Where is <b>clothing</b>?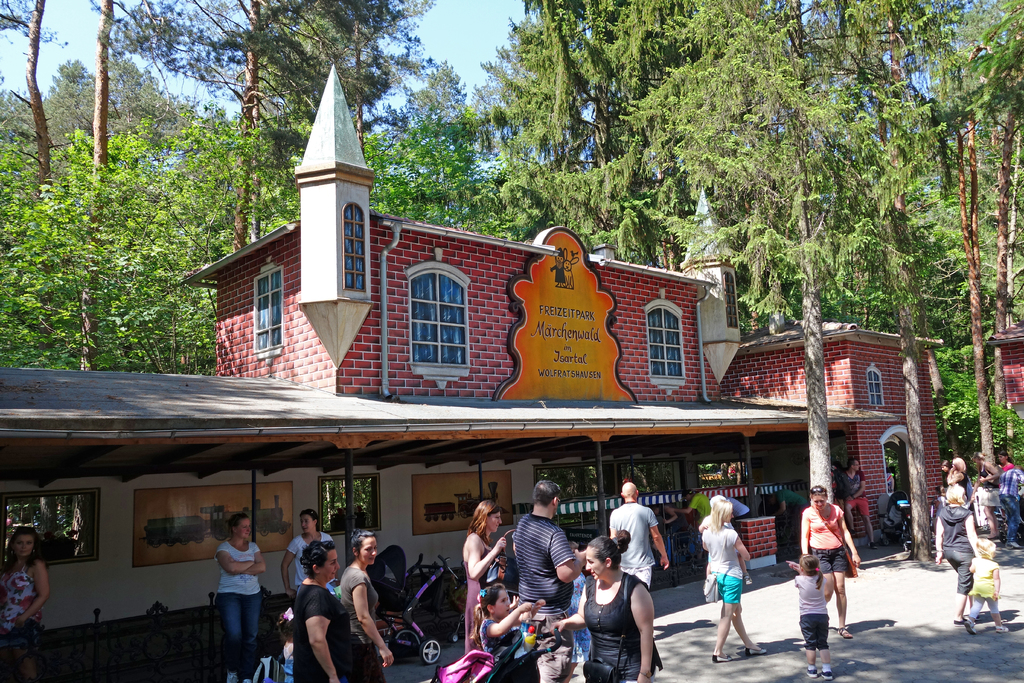
(x1=339, y1=564, x2=377, y2=656).
